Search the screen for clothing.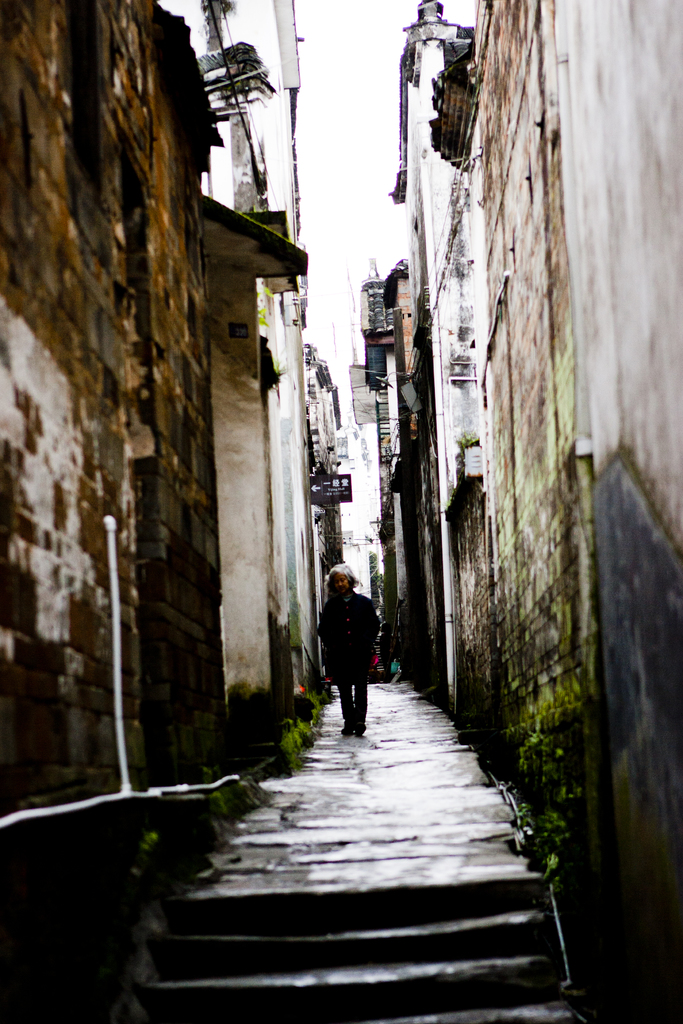
Found at locate(378, 633, 391, 678).
